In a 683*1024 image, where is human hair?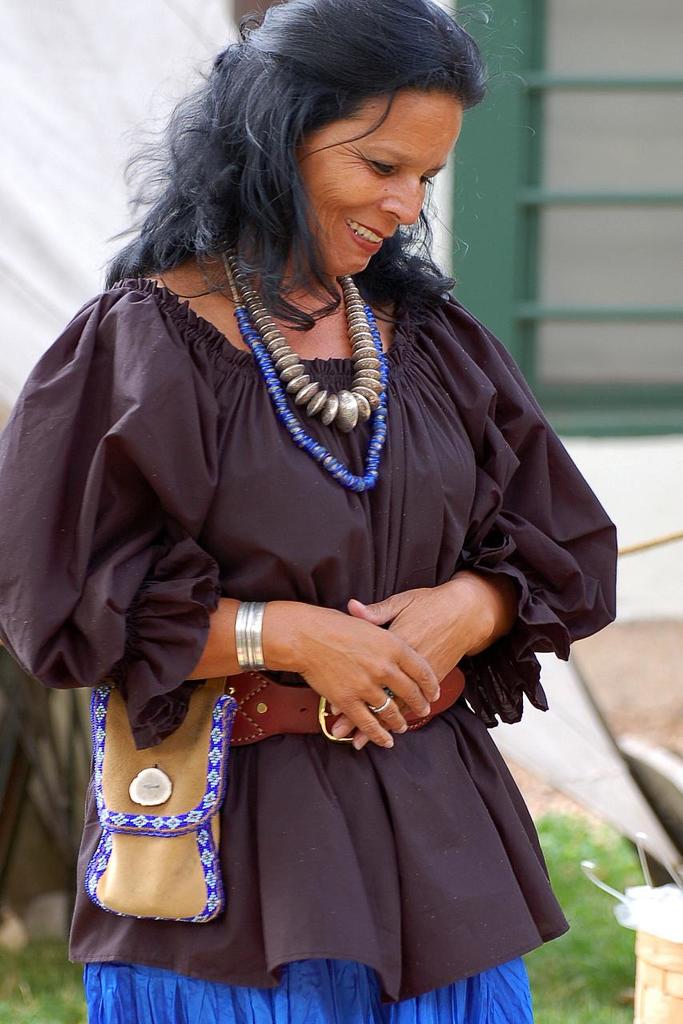
101,26,513,299.
